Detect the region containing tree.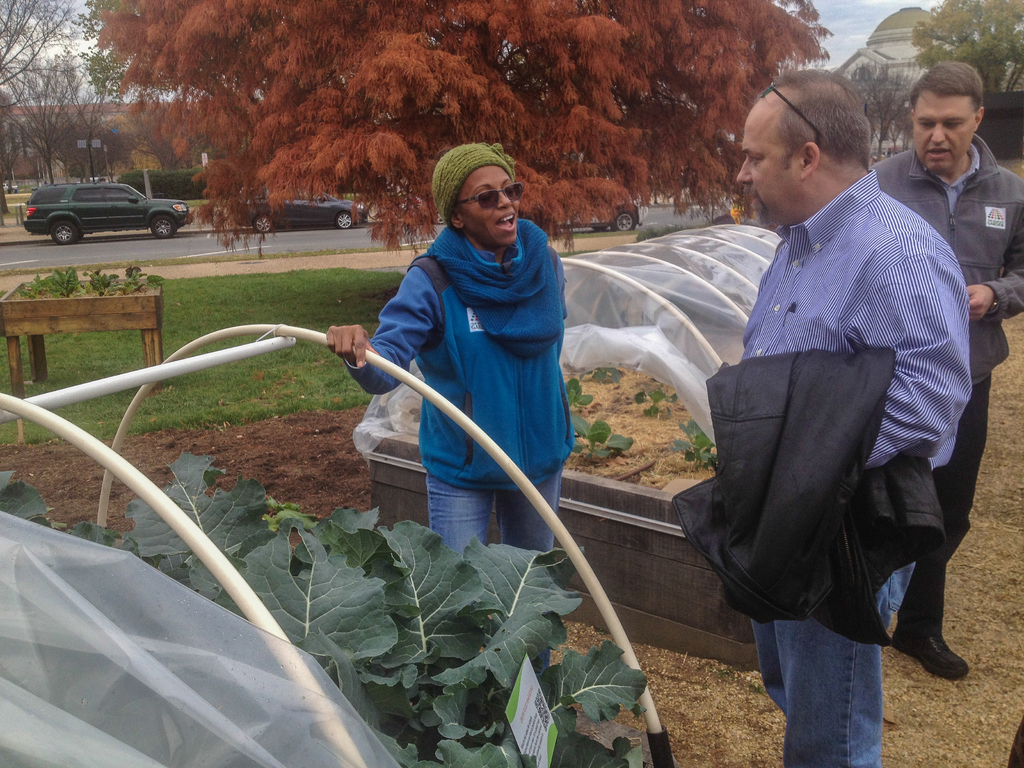
95,0,835,257.
